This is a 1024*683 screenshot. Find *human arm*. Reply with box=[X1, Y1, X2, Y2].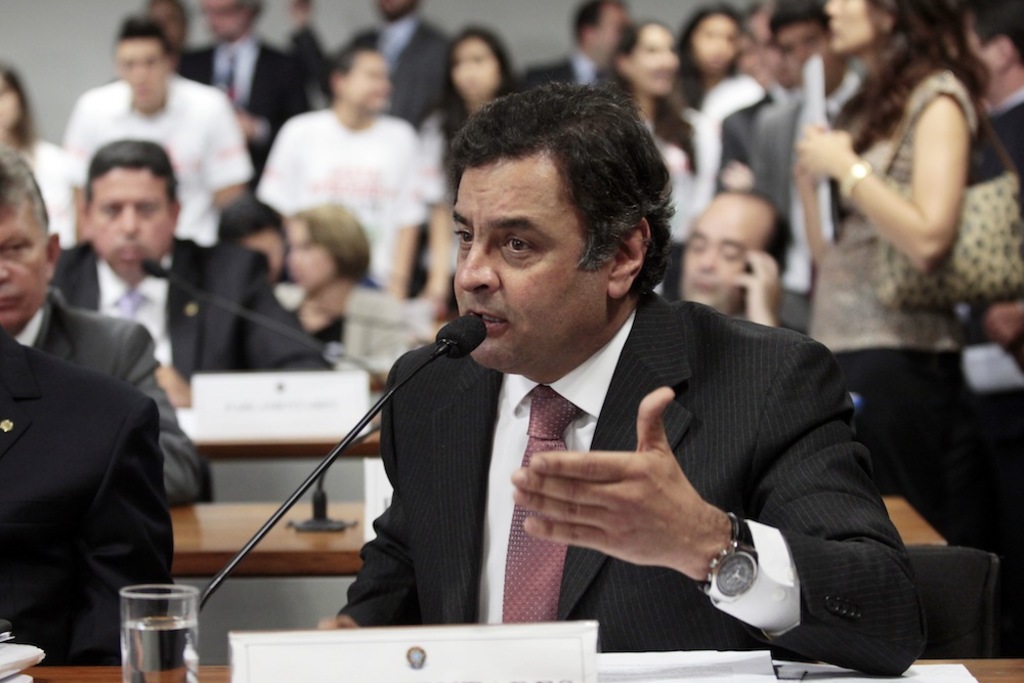
box=[371, 121, 426, 292].
